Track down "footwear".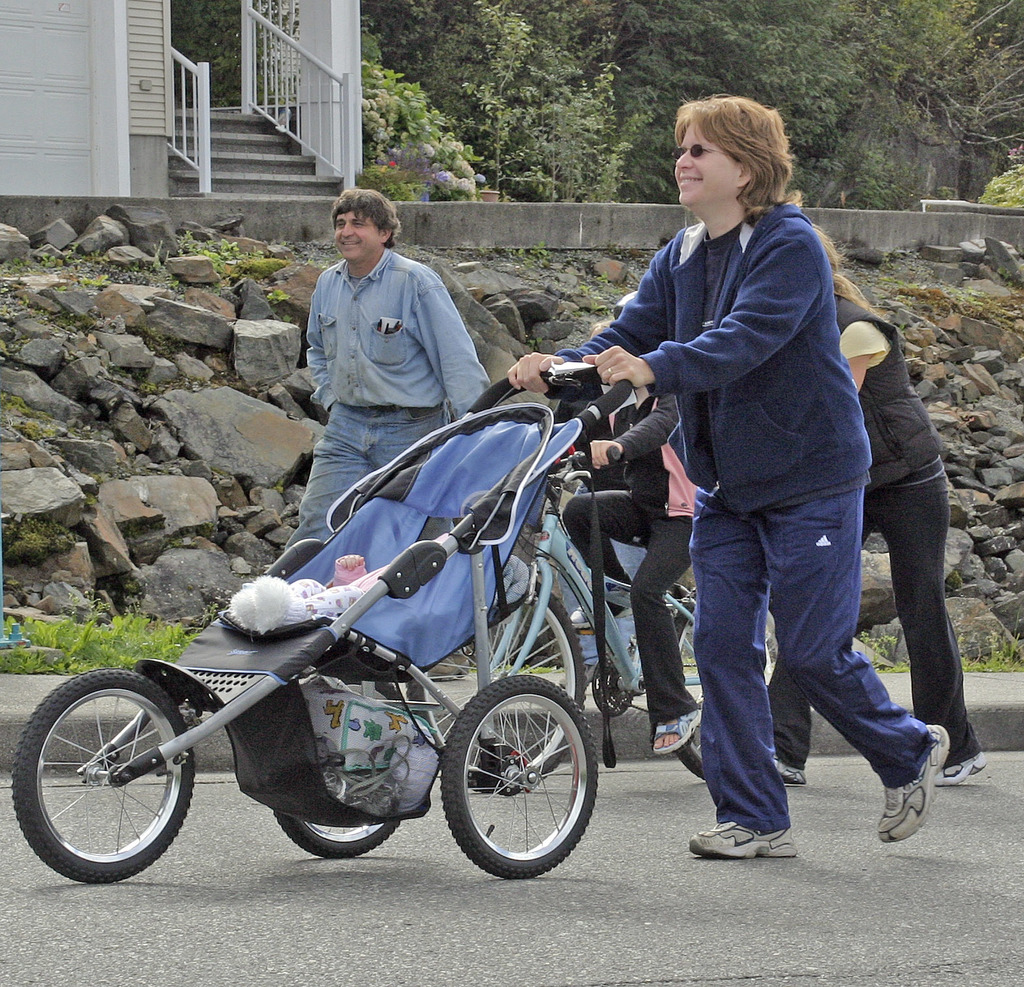
Tracked to {"x1": 935, "y1": 749, "x2": 995, "y2": 785}.
